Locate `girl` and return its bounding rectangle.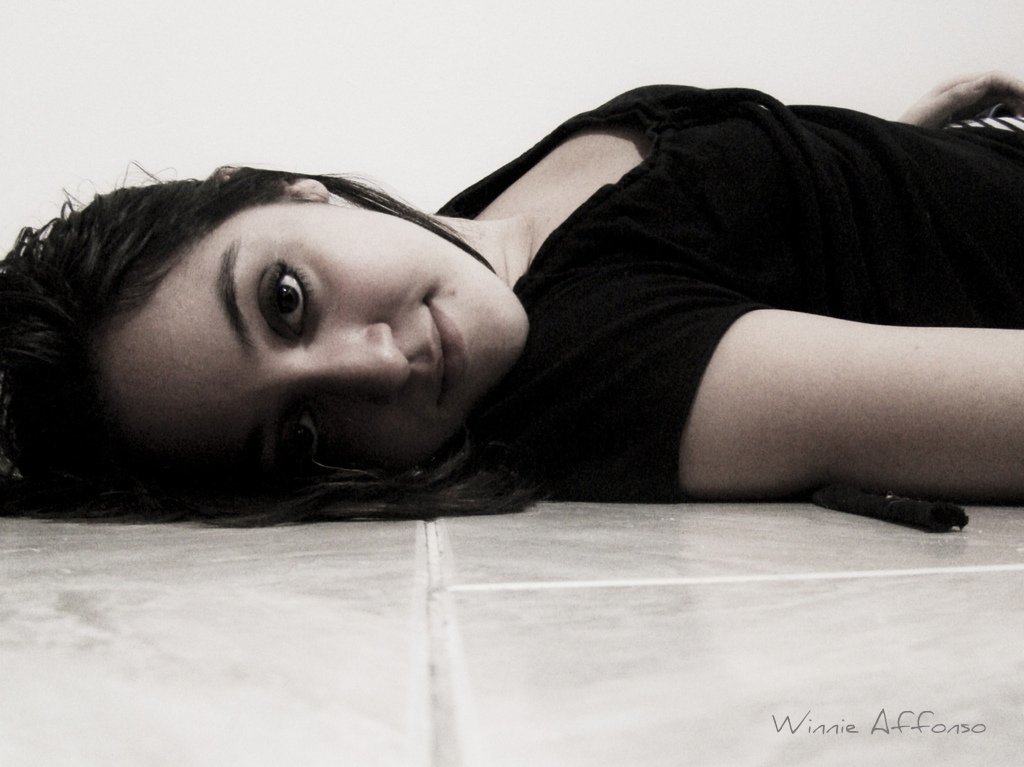
crop(0, 52, 1023, 541).
